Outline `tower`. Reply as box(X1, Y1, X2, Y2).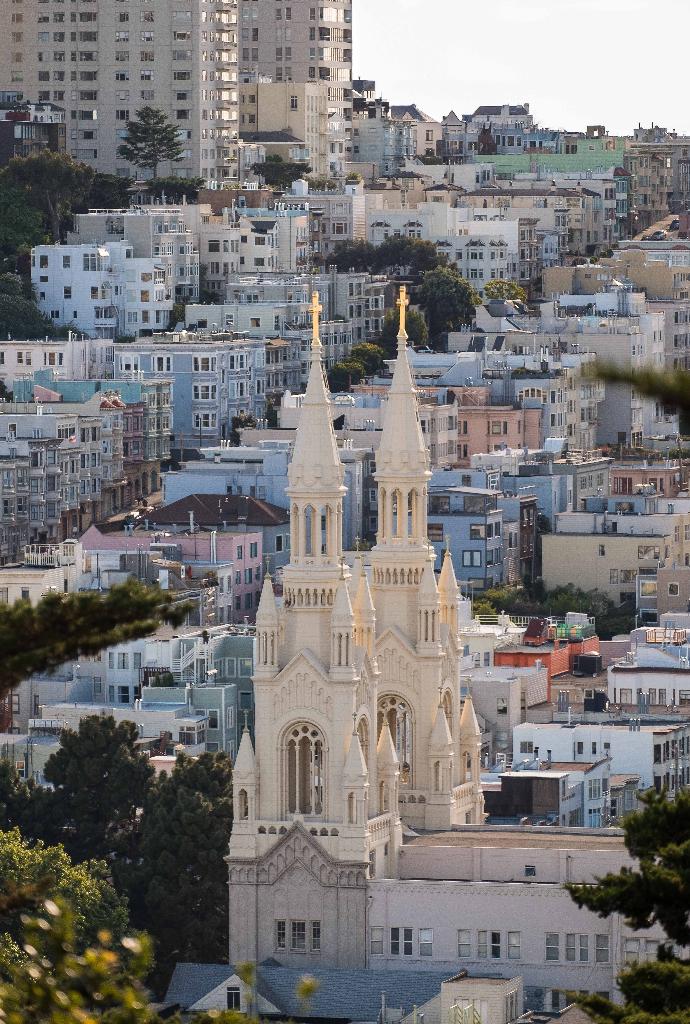
box(8, 10, 241, 185).
